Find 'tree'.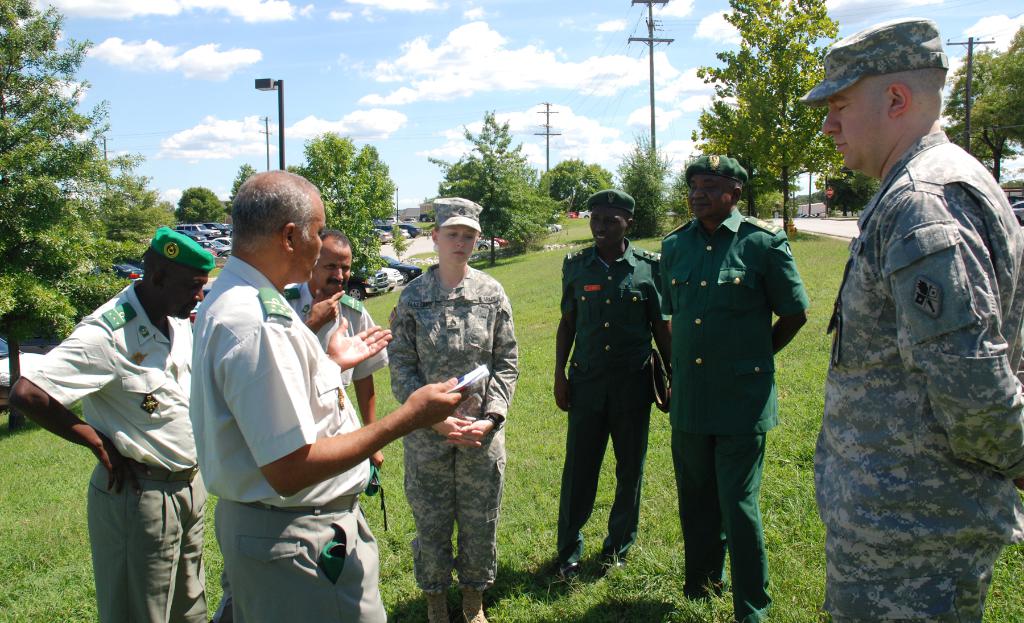
bbox=[936, 43, 1022, 184].
